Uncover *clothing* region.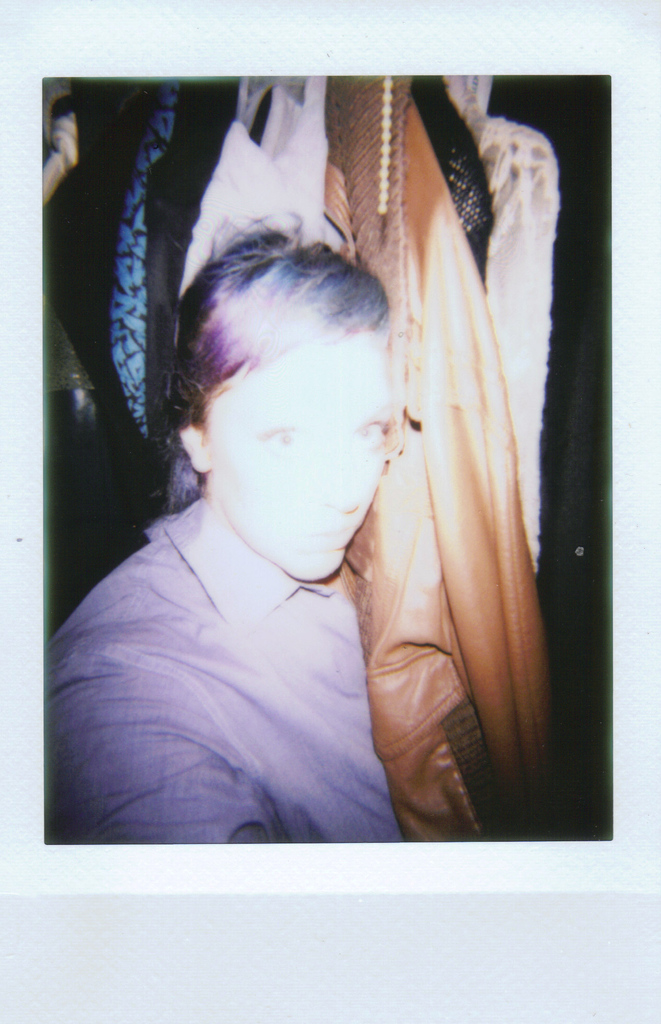
Uncovered: bbox=(127, 49, 591, 816).
